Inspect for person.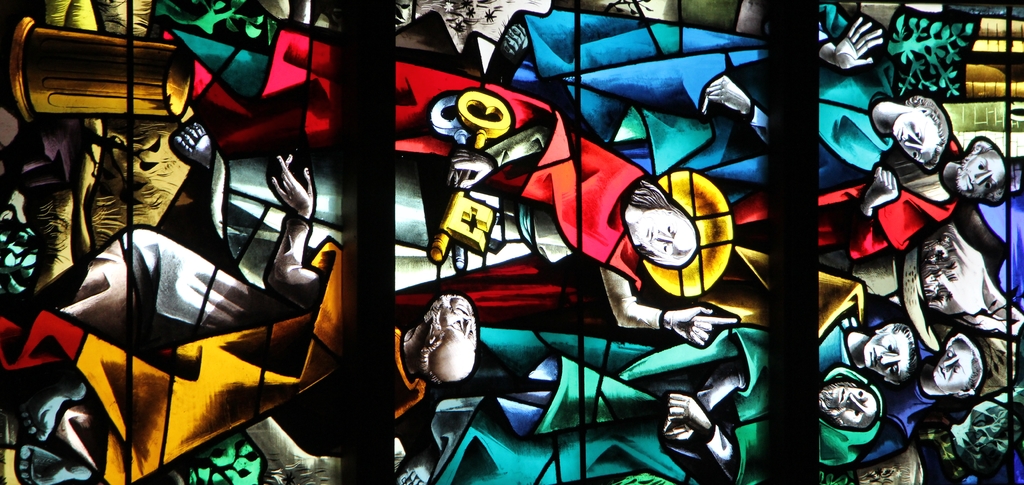
Inspection: bbox(817, 278, 920, 379).
